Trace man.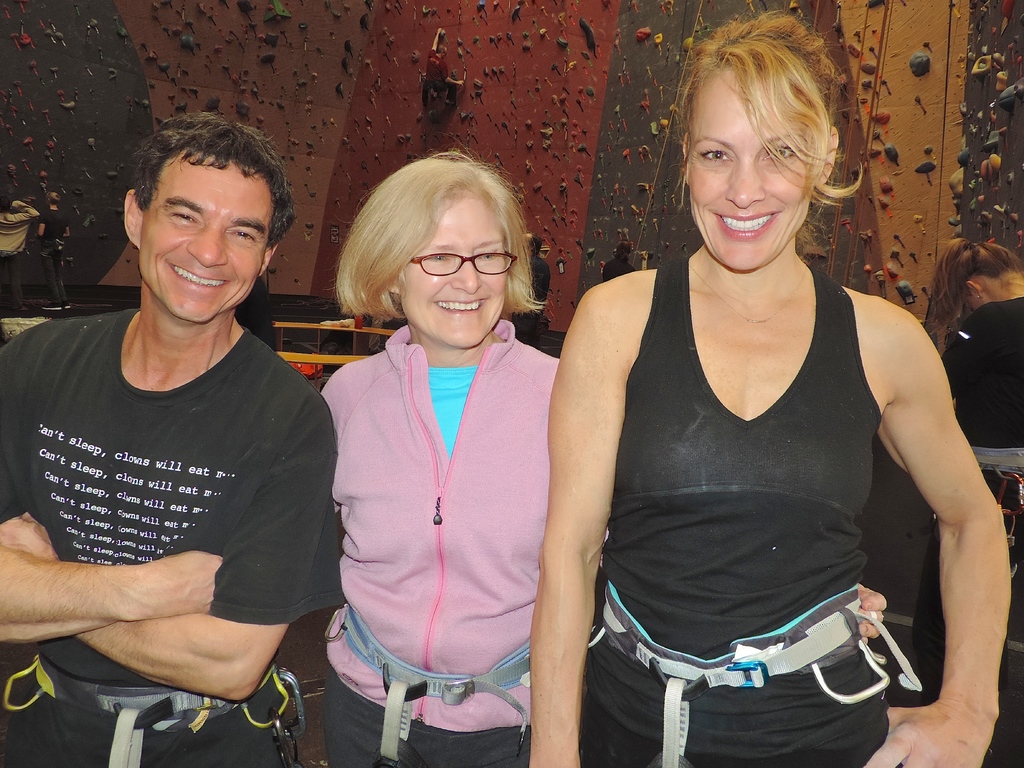
Traced to bbox(0, 111, 346, 767).
